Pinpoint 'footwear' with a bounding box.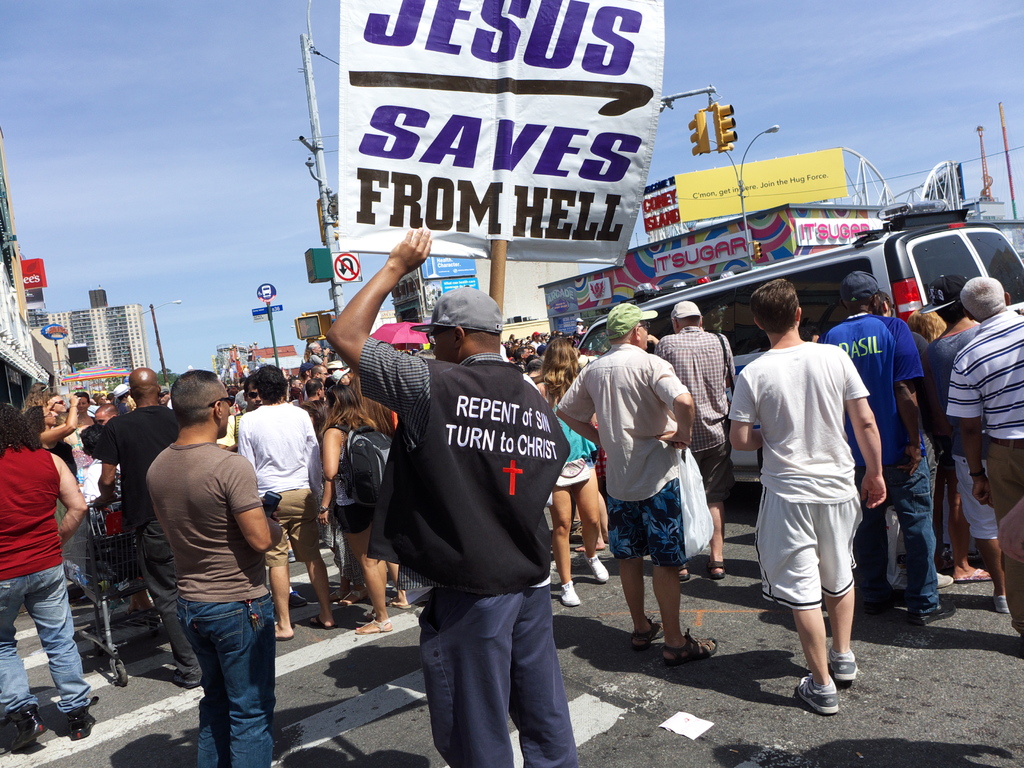
(x1=329, y1=582, x2=353, y2=607).
